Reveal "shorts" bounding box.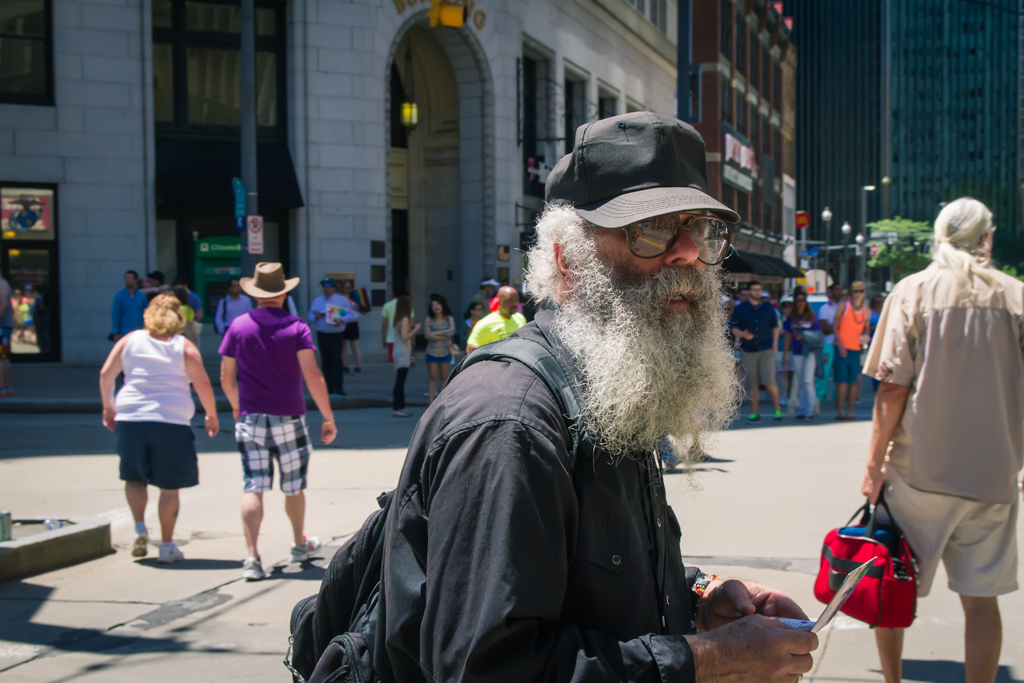
Revealed: (left=738, top=352, right=775, bottom=385).
